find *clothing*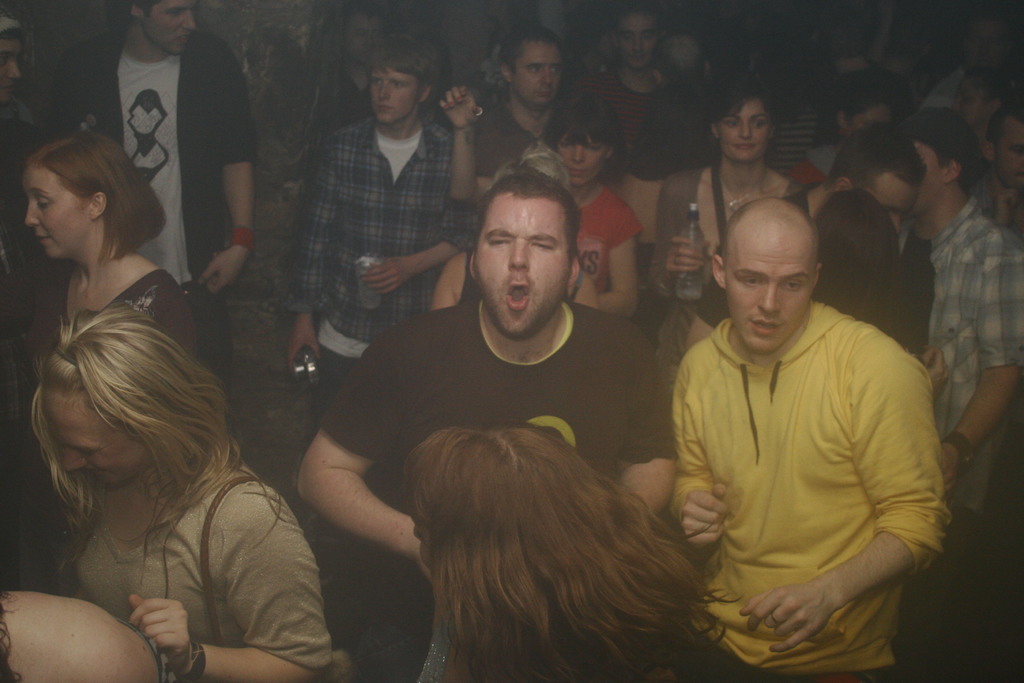
585/60/665/183
